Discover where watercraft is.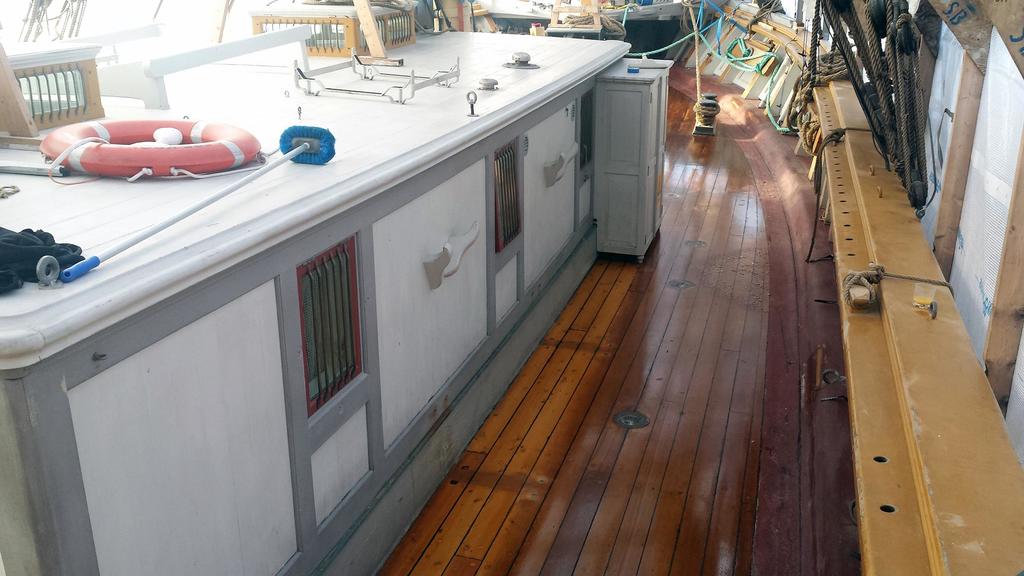
Discovered at 0/0/1023/575.
